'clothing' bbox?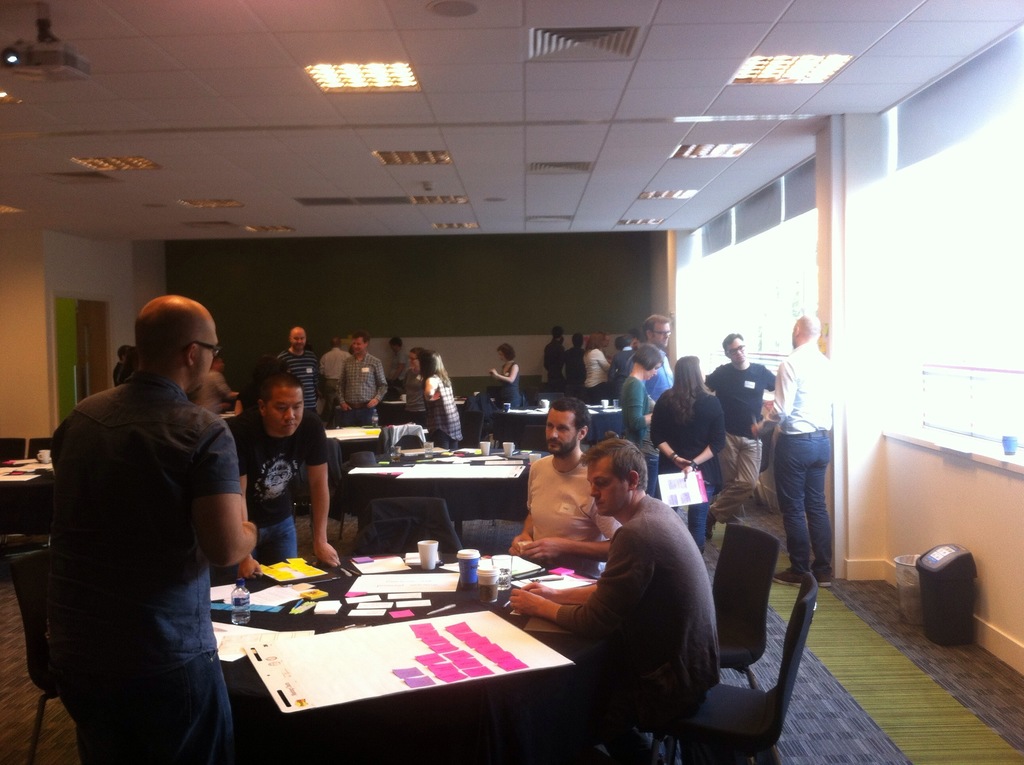
select_region(278, 344, 317, 410)
